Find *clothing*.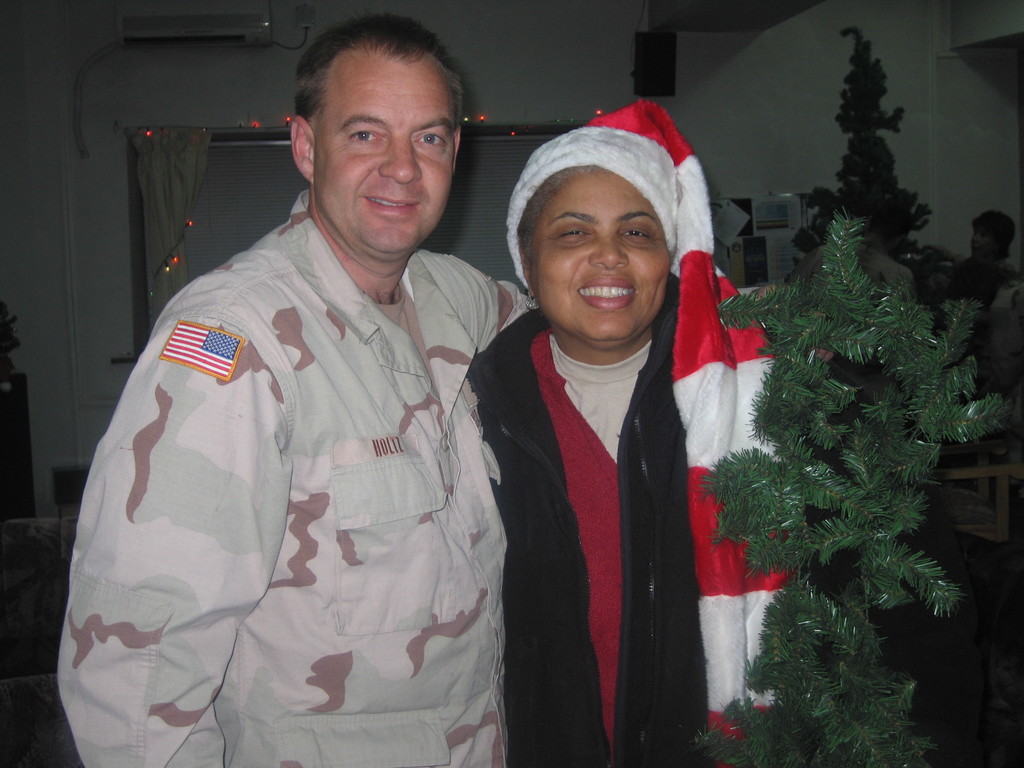
pyautogui.locateOnScreen(472, 270, 712, 767).
